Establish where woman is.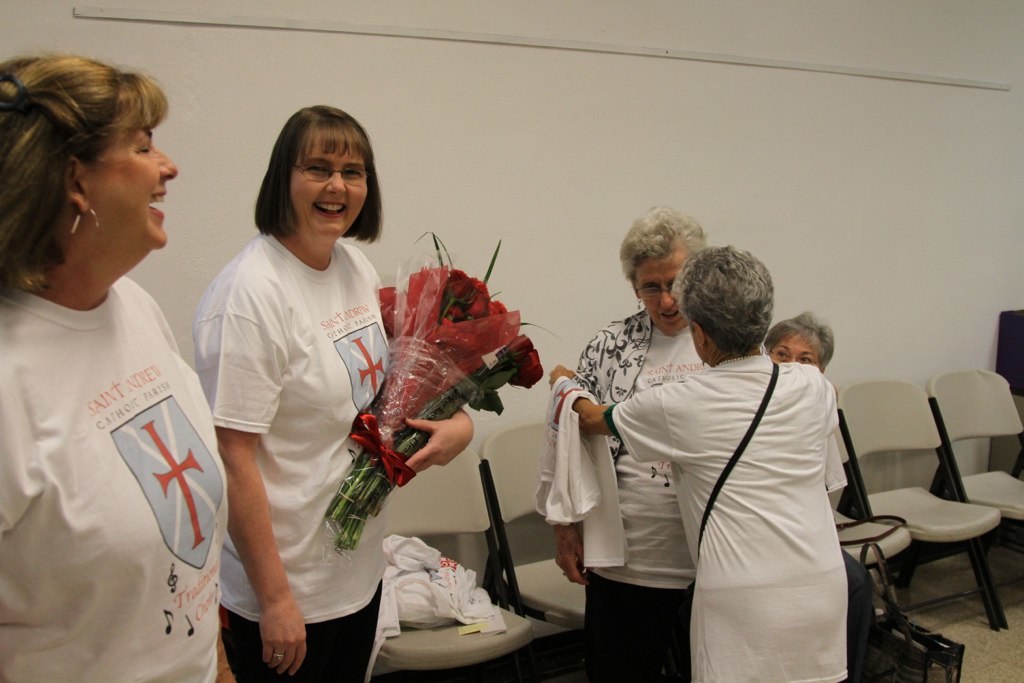
Established at {"x1": 193, "y1": 103, "x2": 402, "y2": 682}.
